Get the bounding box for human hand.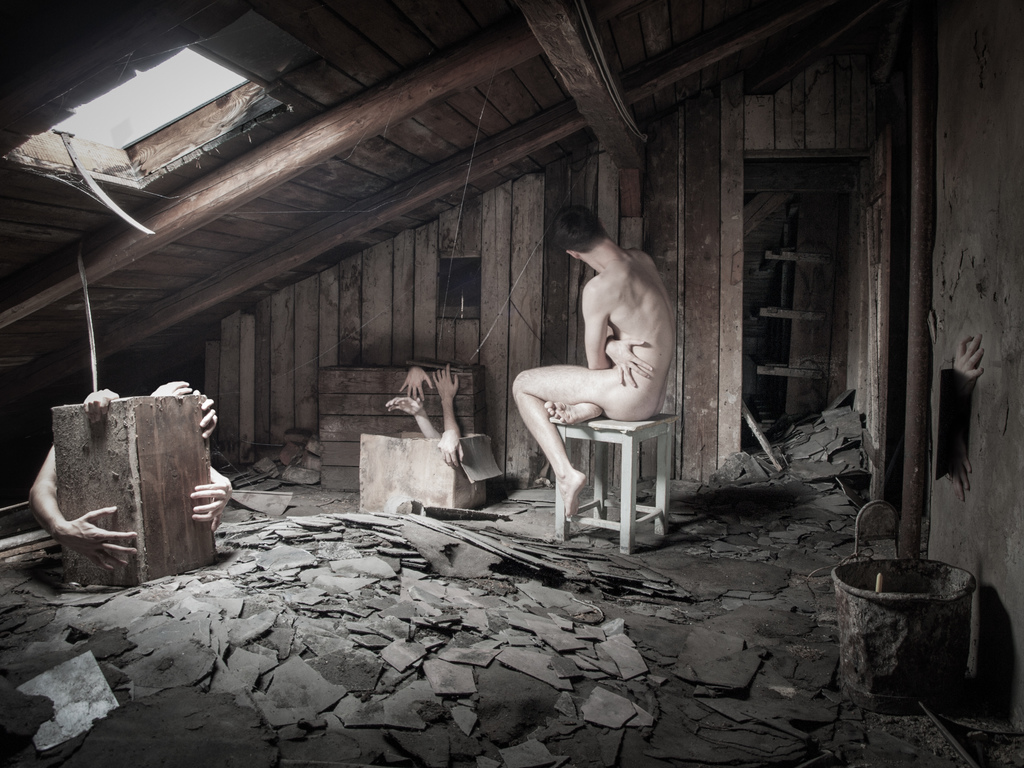
region(190, 479, 232, 534).
